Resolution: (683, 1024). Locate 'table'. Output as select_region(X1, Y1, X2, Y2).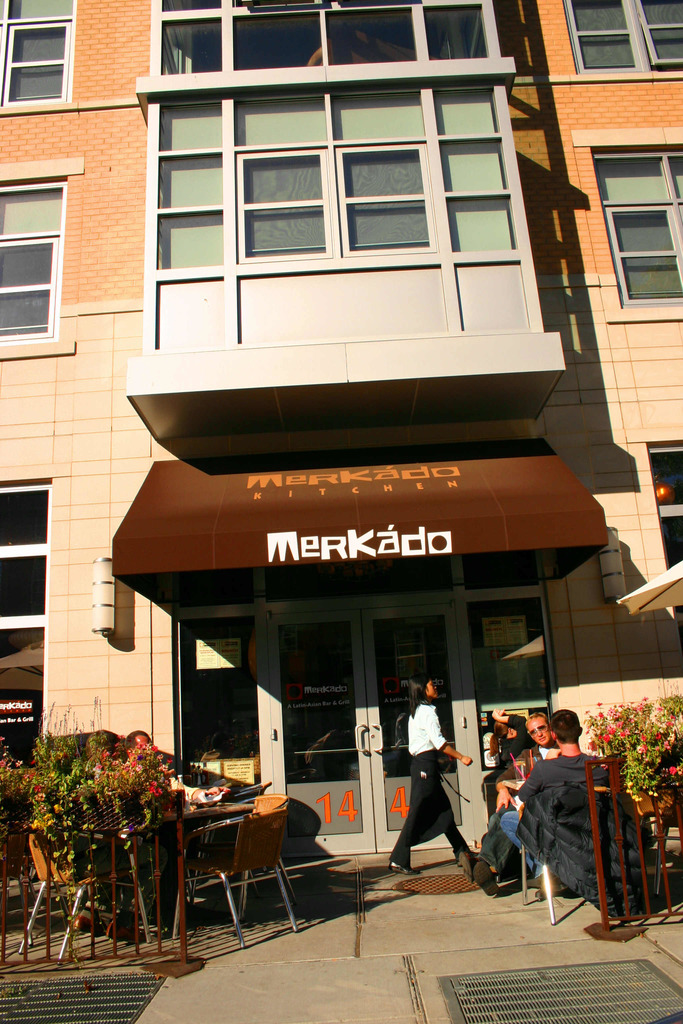
select_region(37, 781, 245, 954).
